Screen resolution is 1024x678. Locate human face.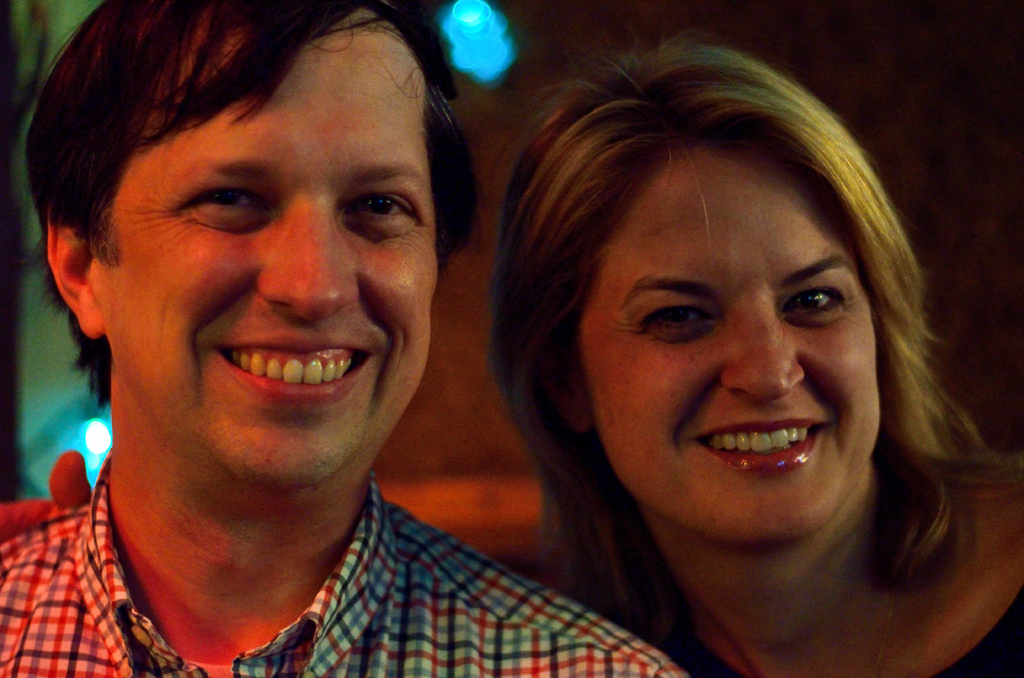
(97,25,438,487).
